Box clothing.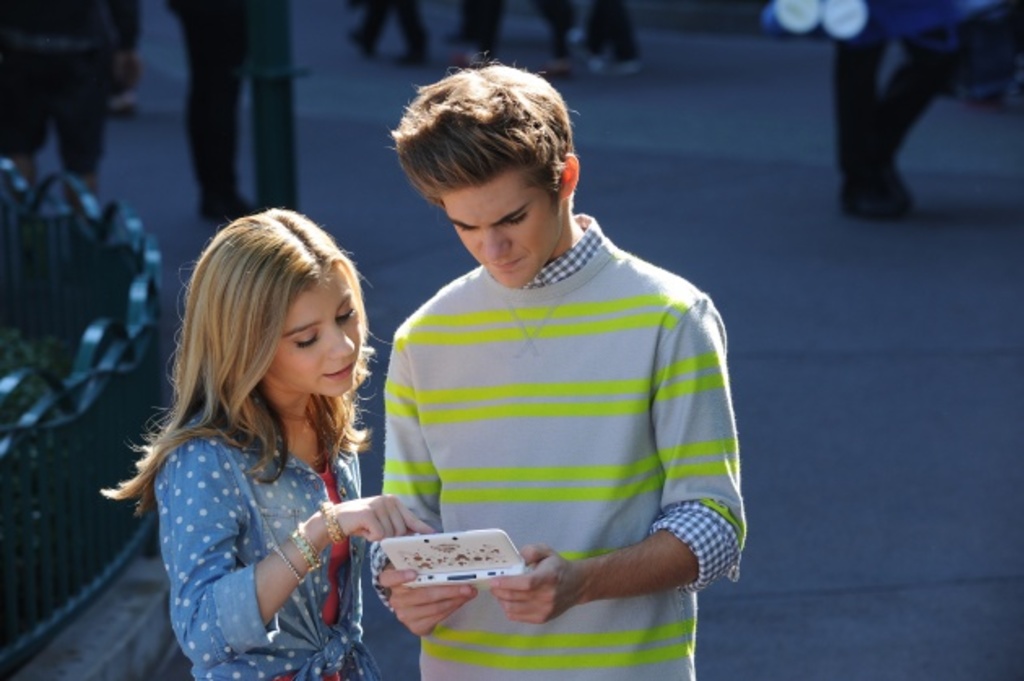
{"x1": 169, "y1": 0, "x2": 252, "y2": 206}.
